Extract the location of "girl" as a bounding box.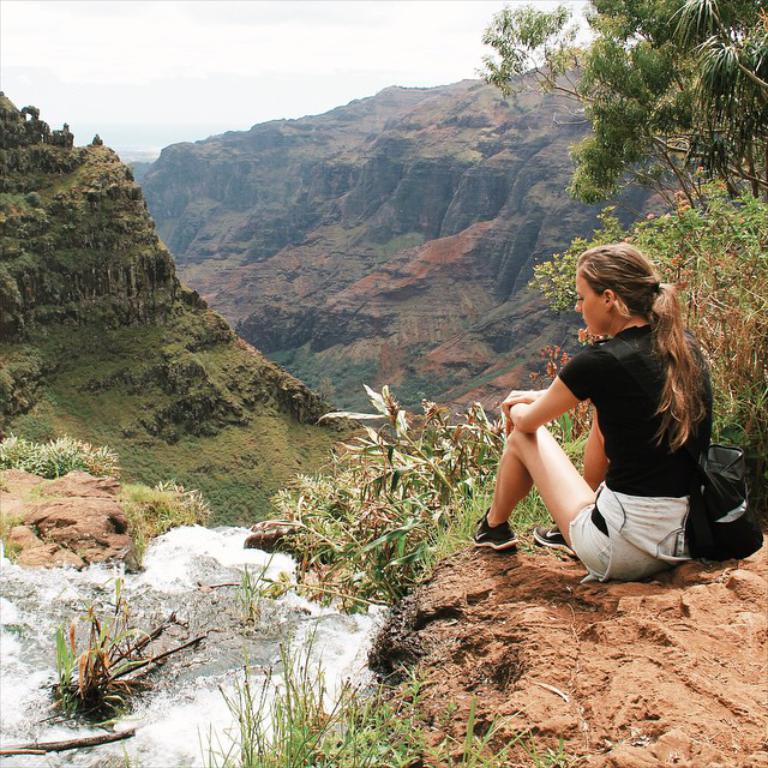
(left=470, top=247, right=720, bottom=590).
